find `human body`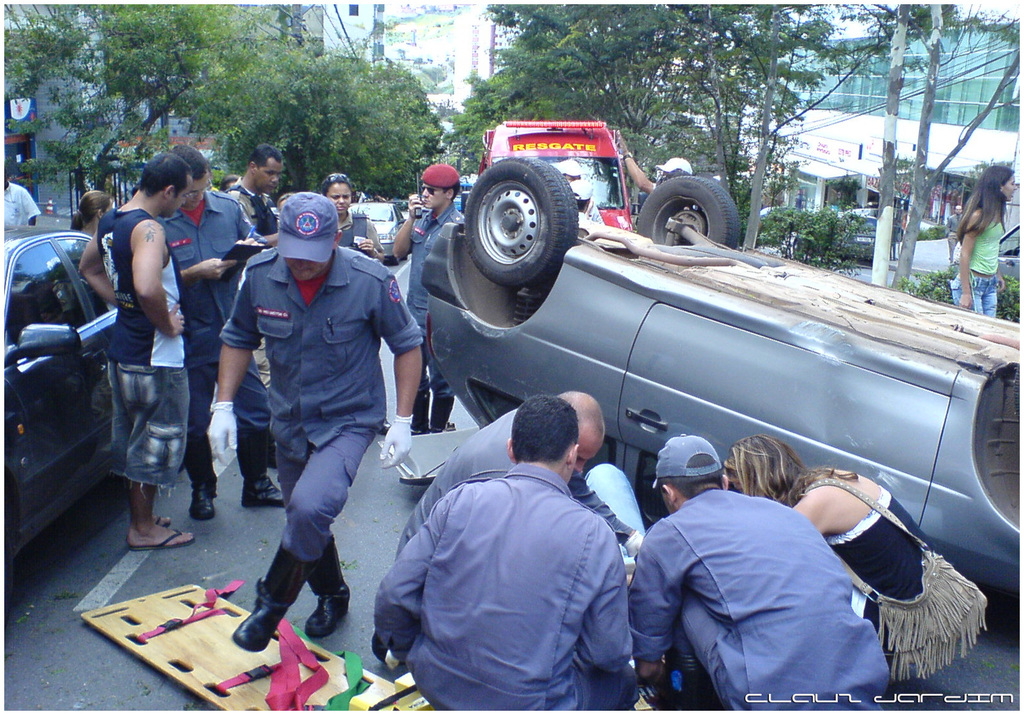
207 244 431 661
